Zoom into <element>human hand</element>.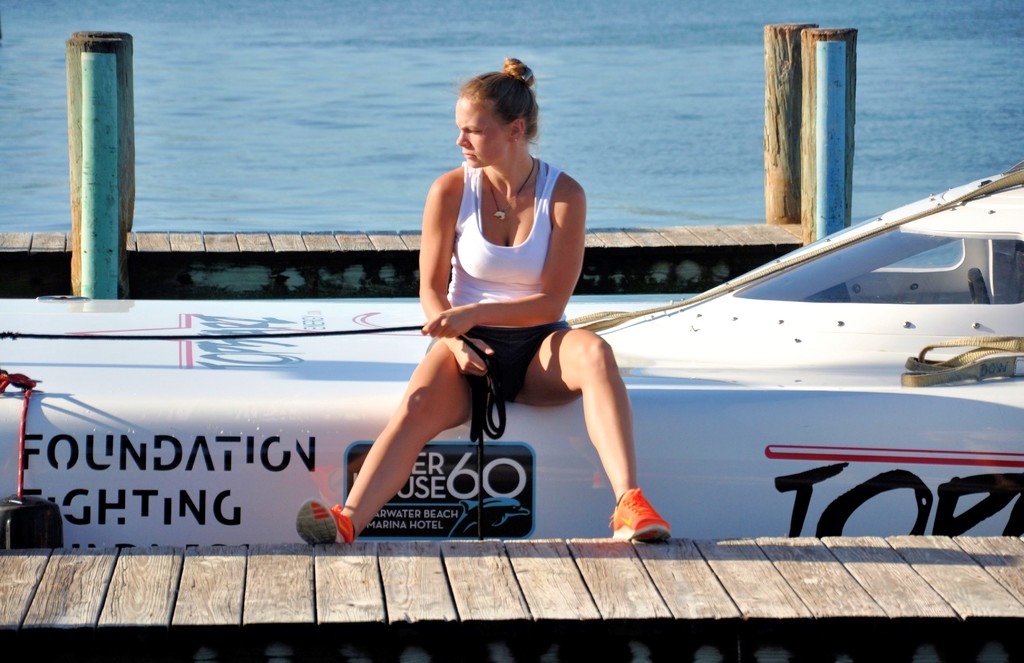
Zoom target: box=[421, 302, 475, 337].
